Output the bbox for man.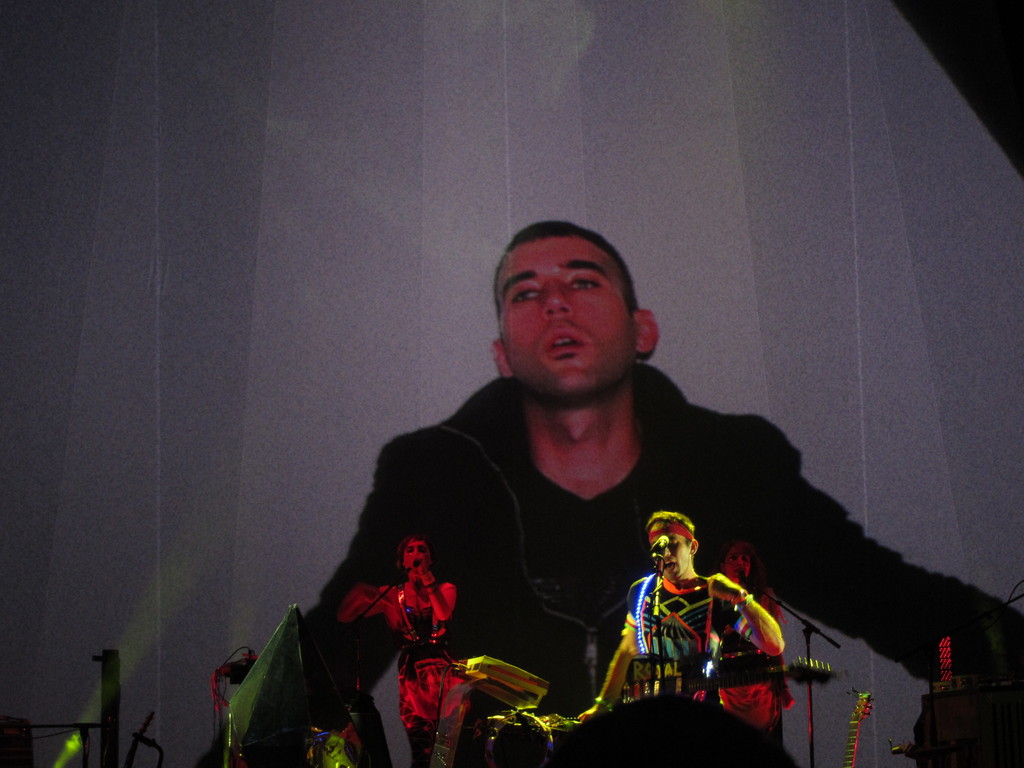
195/221/1023/767.
